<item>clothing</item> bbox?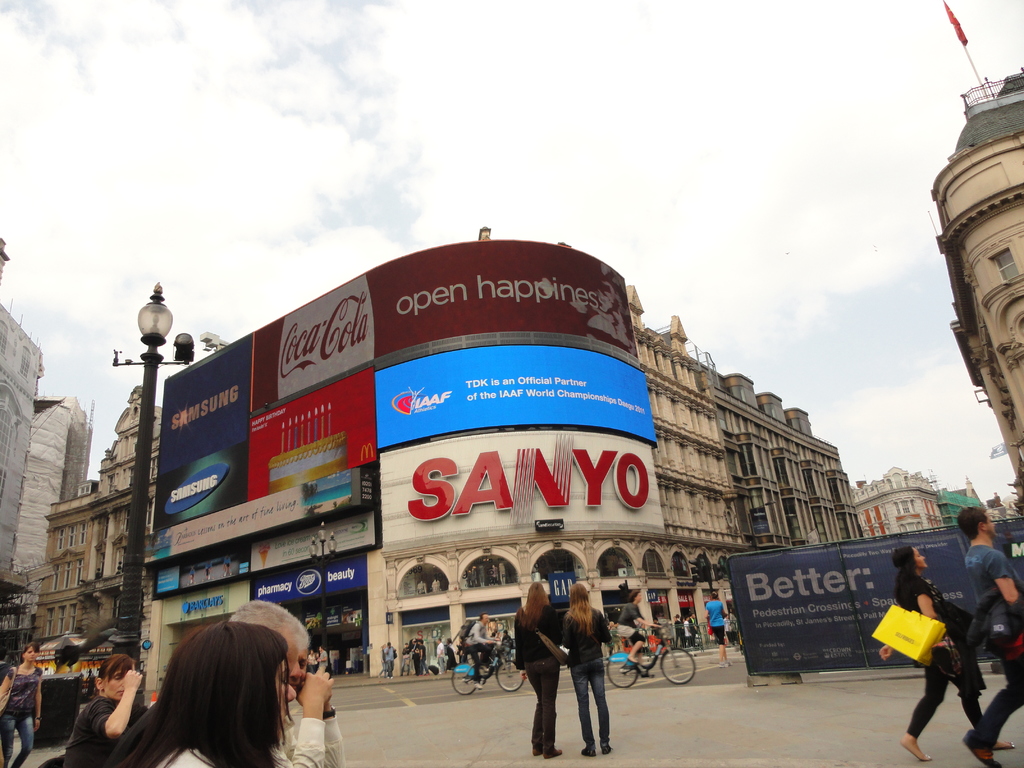
l=412, t=640, r=425, b=673
